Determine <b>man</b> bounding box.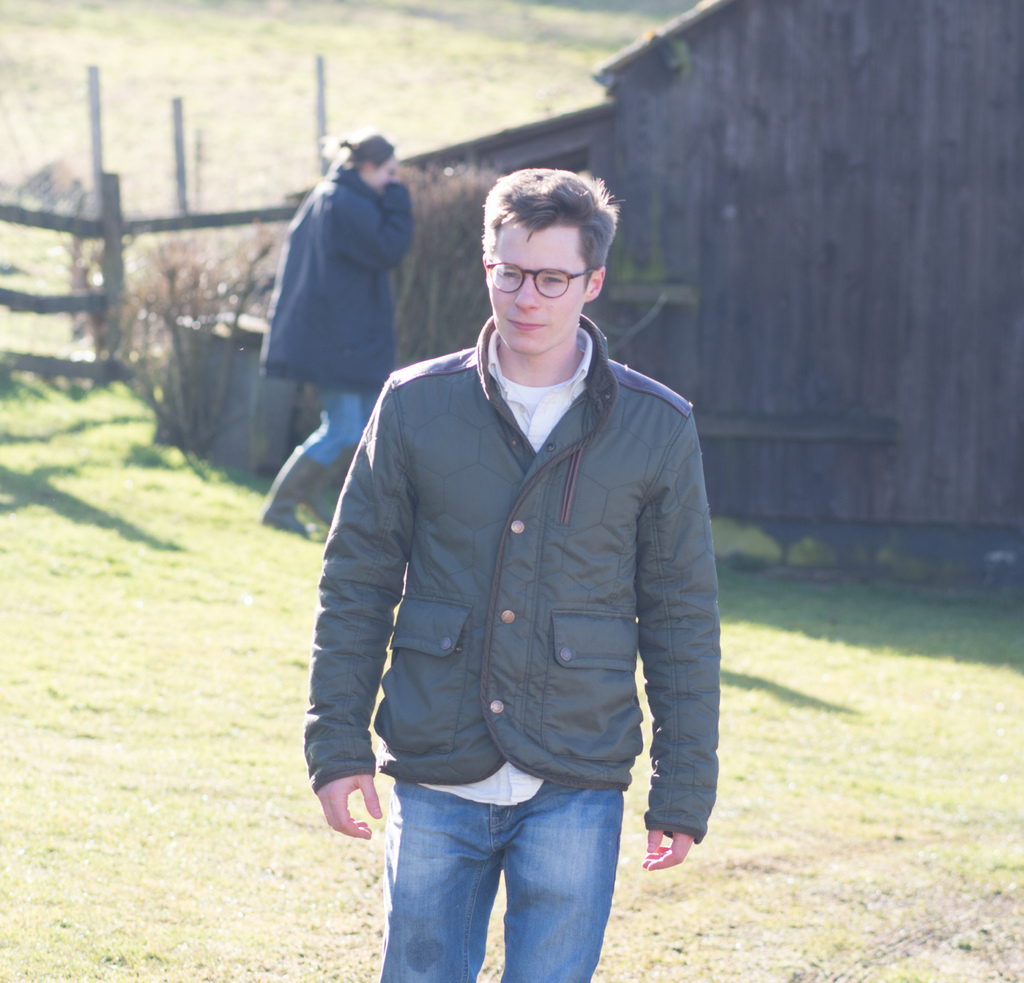
Determined: 259/134/436/546.
